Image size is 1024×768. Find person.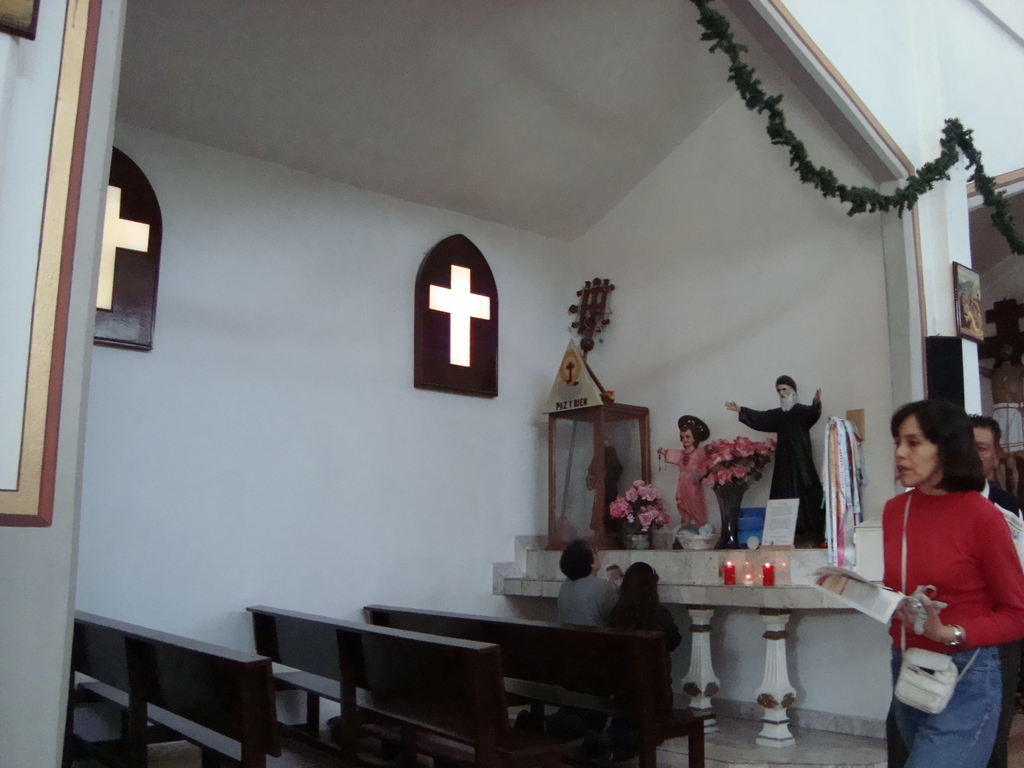
886:396:1023:767.
